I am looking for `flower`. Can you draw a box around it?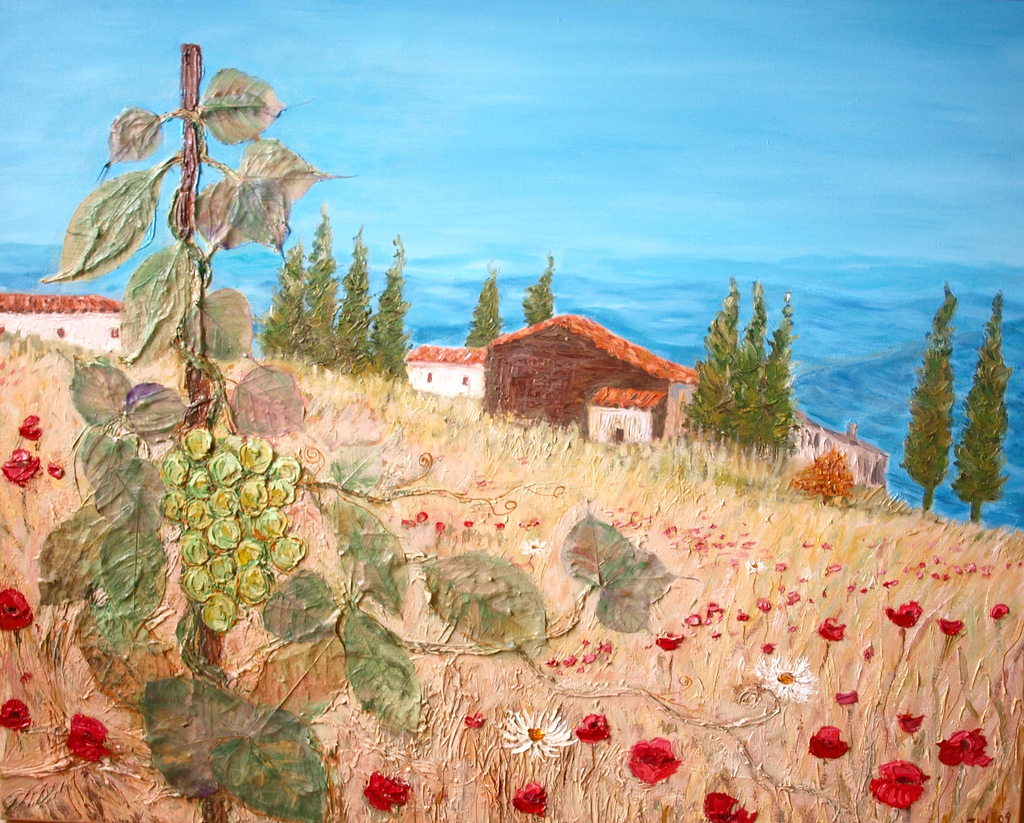
Sure, the bounding box is <region>703, 791, 755, 822</region>.
